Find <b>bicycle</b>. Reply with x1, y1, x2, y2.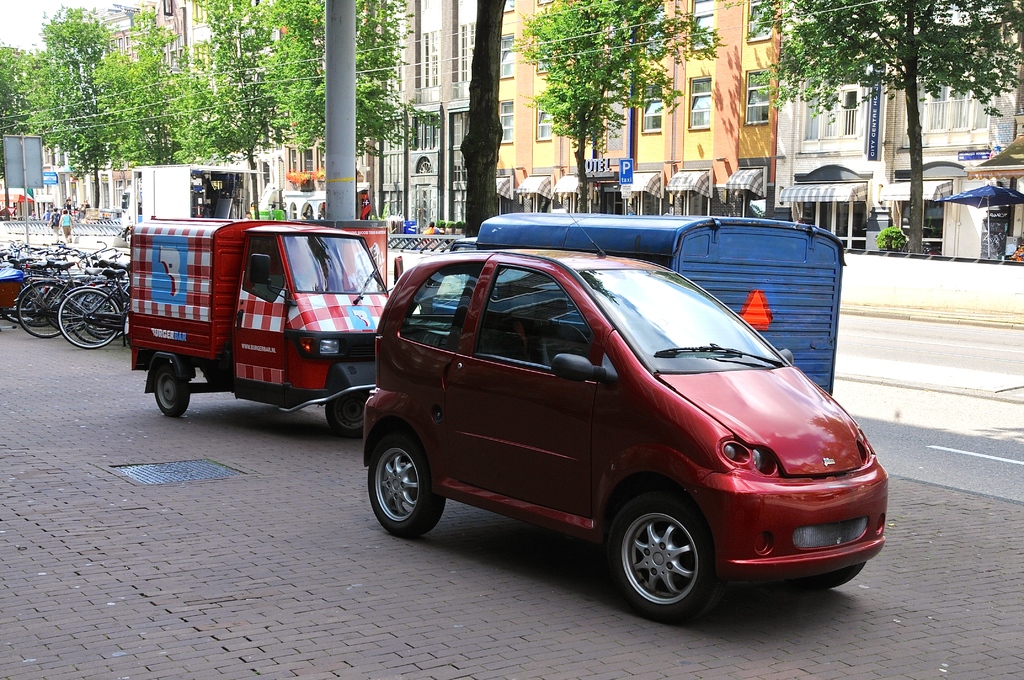
0, 241, 39, 277.
